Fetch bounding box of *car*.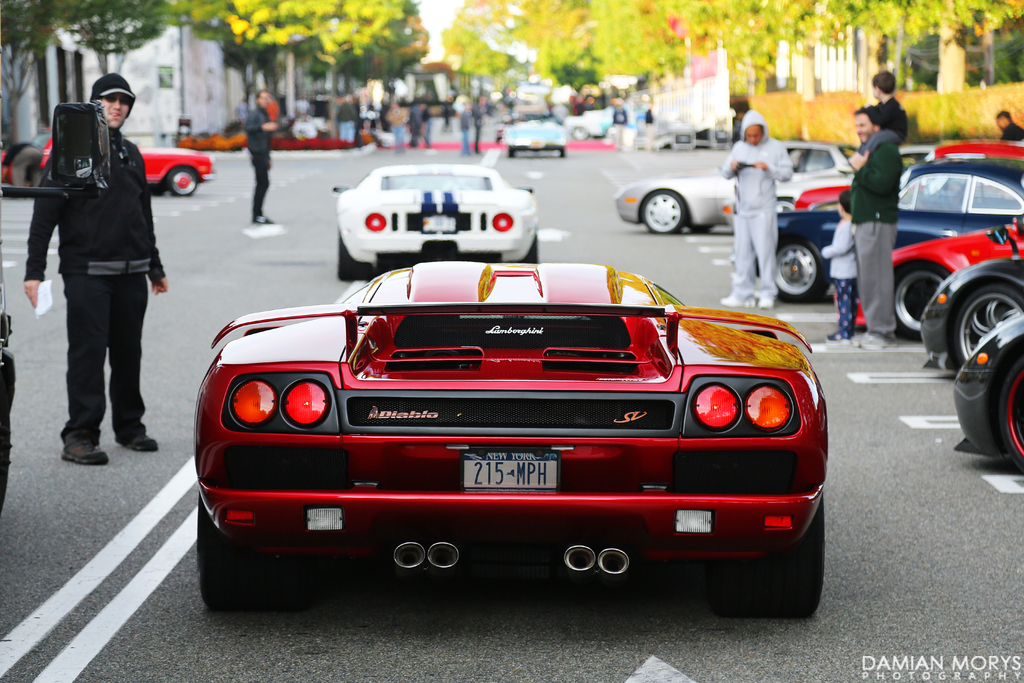
Bbox: box=[330, 163, 538, 281].
